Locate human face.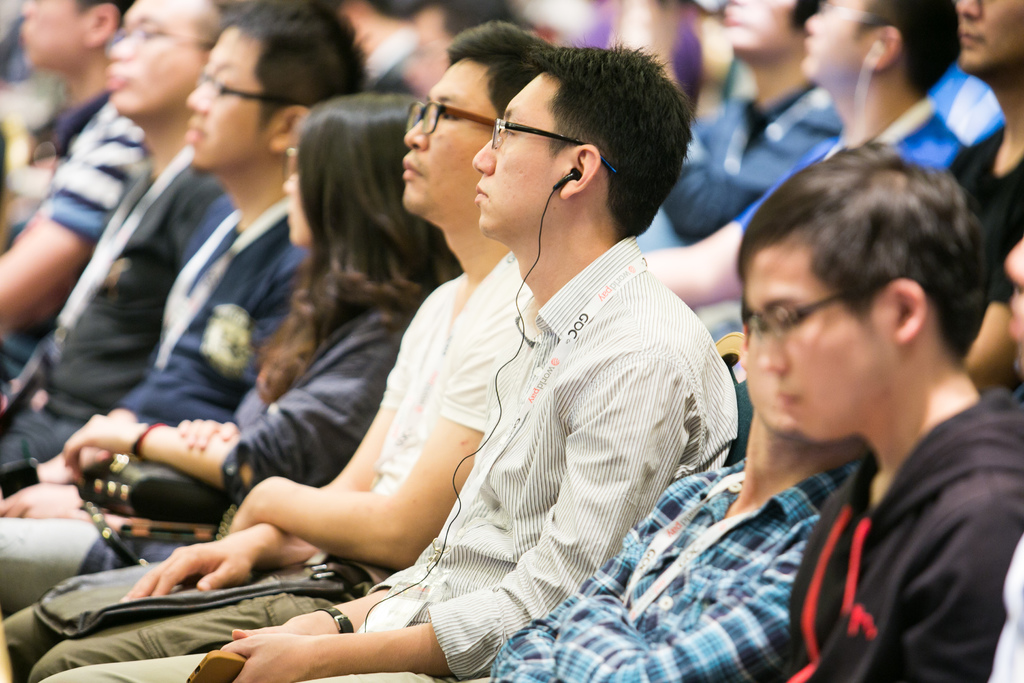
Bounding box: rect(19, 0, 82, 65).
